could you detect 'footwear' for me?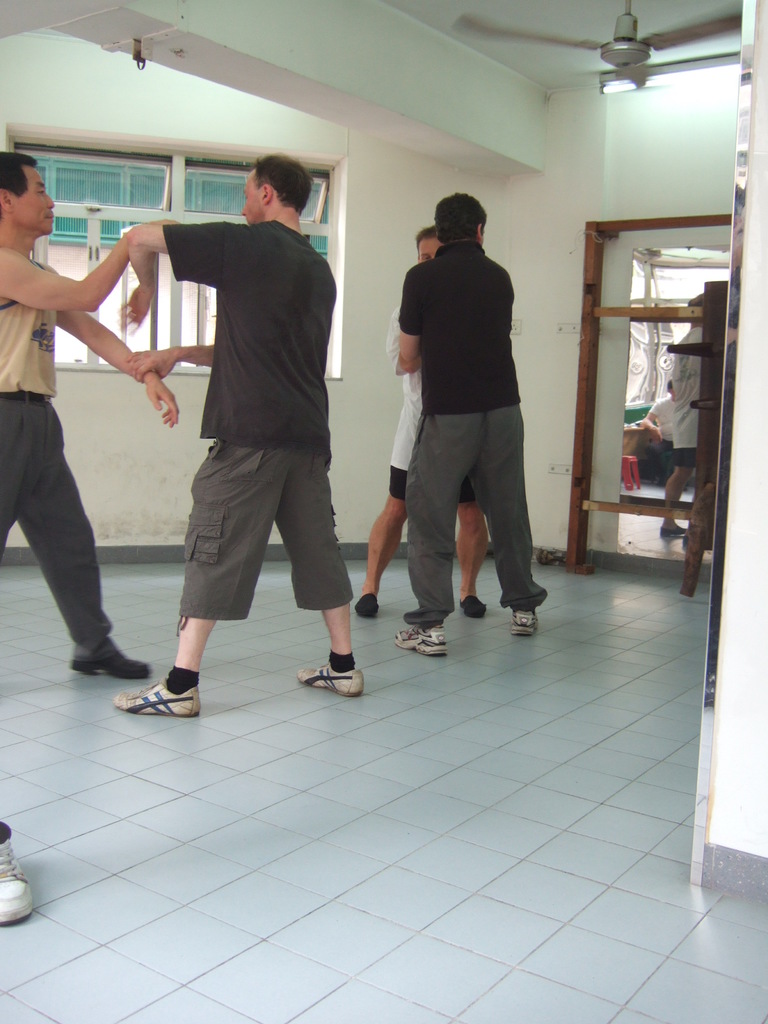
Detection result: 70/650/151/682.
